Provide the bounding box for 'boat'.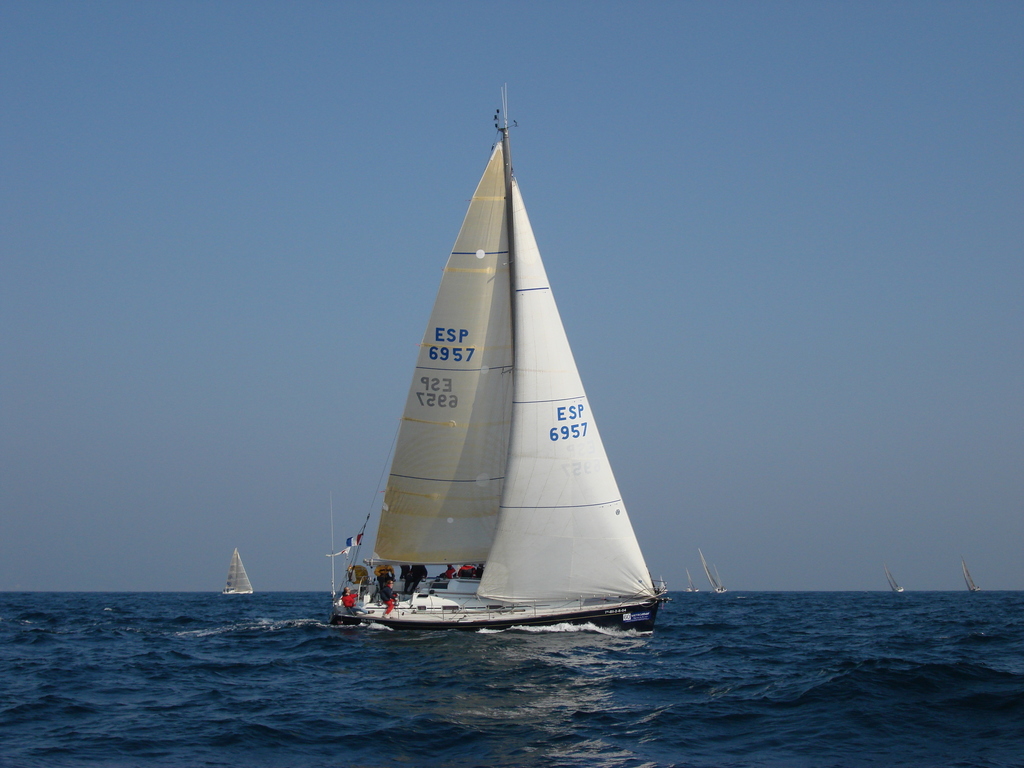
region(224, 550, 255, 595).
